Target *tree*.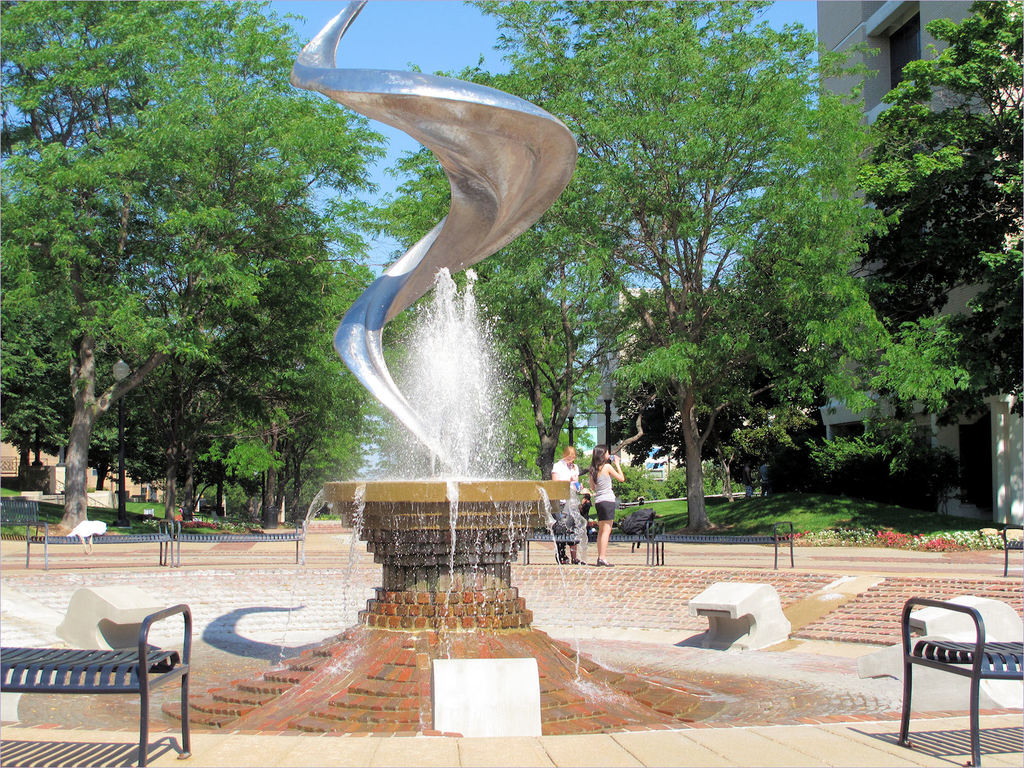
Target region: {"x1": 834, "y1": 0, "x2": 1023, "y2": 420}.
